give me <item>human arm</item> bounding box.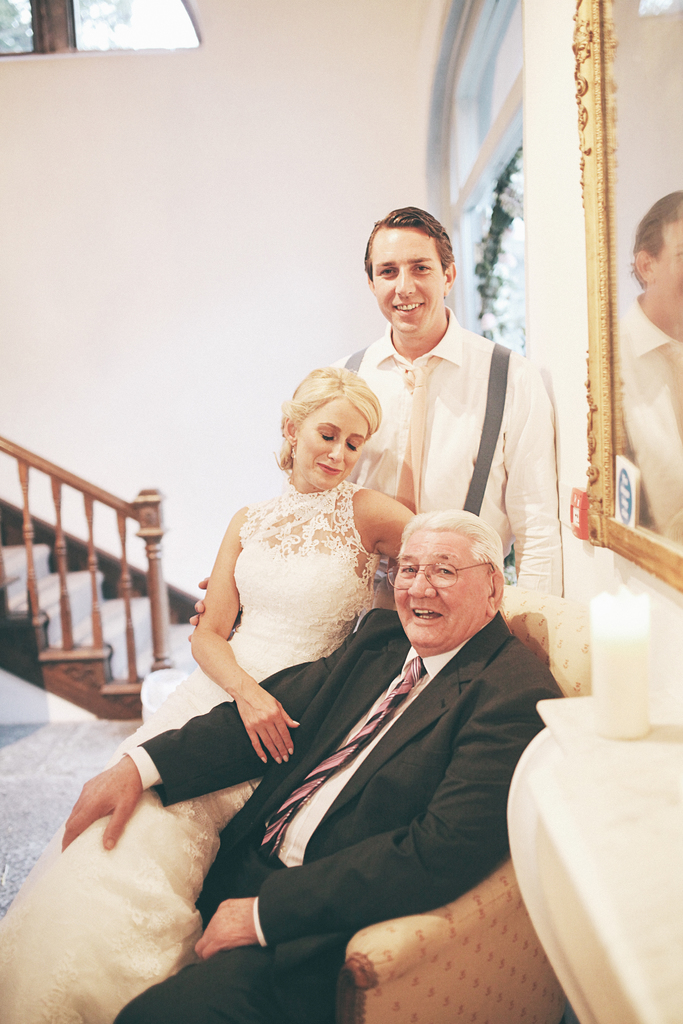
pyautogui.locateOnScreen(172, 528, 268, 780).
